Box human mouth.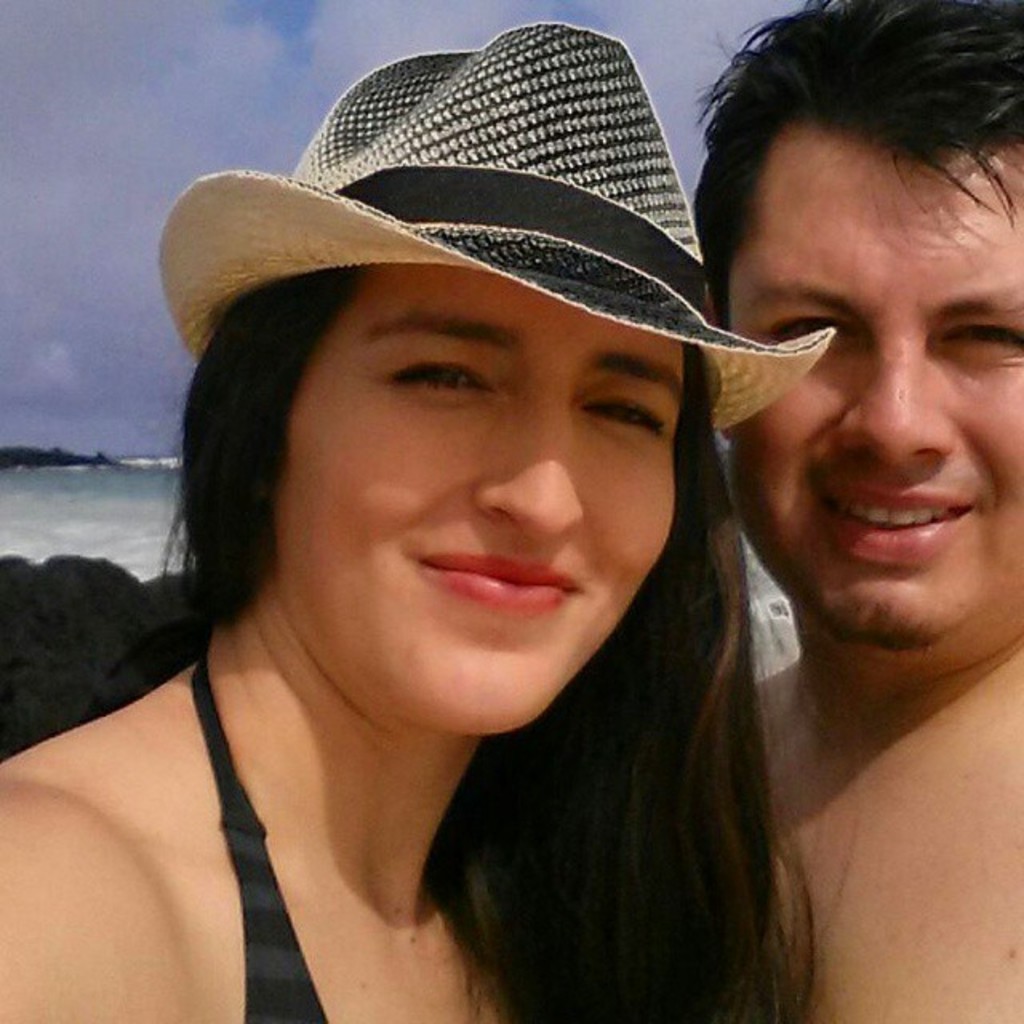
detection(426, 552, 586, 618).
